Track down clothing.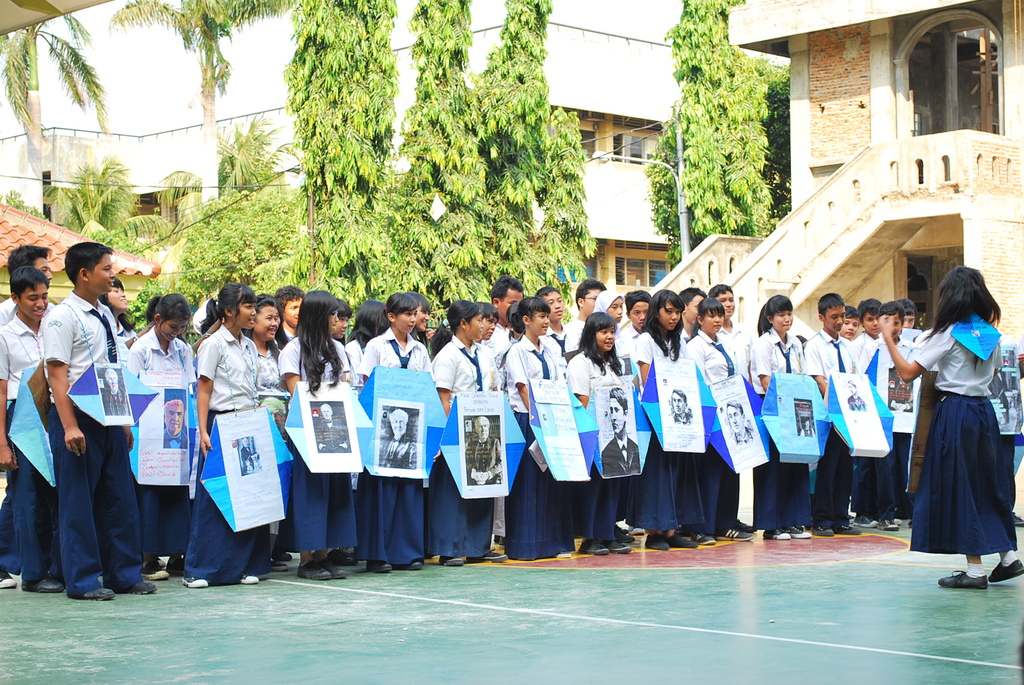
Tracked to <box>163,425,186,448</box>.
